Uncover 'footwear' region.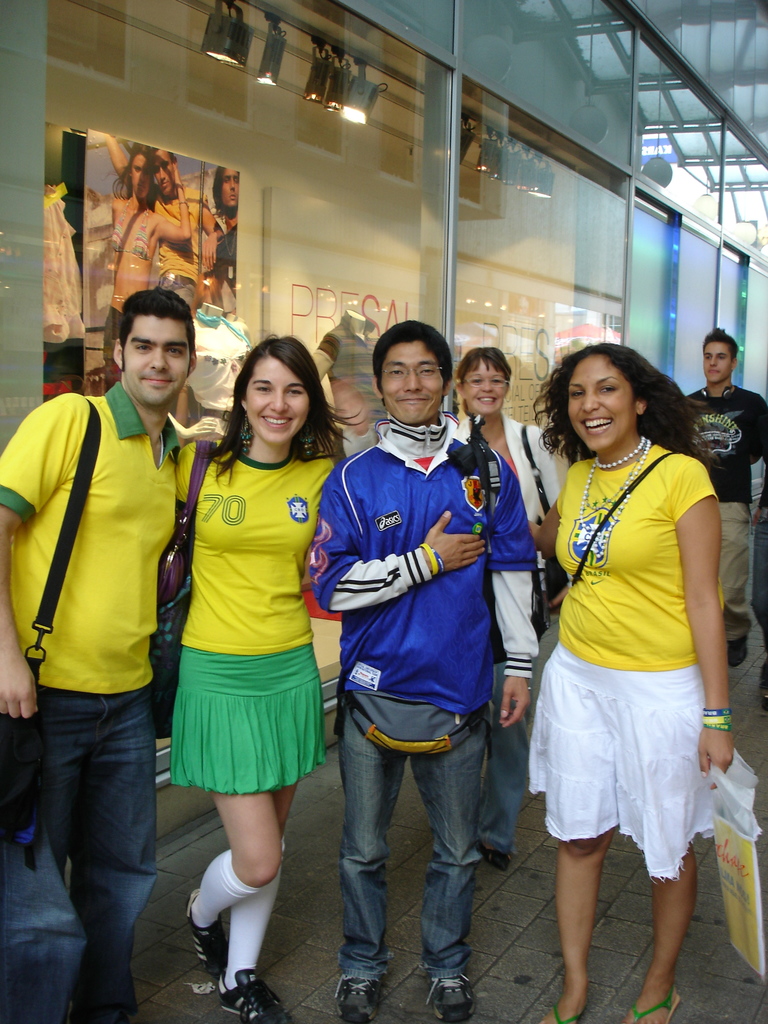
Uncovered: [x1=551, y1=1005, x2=581, y2=1023].
